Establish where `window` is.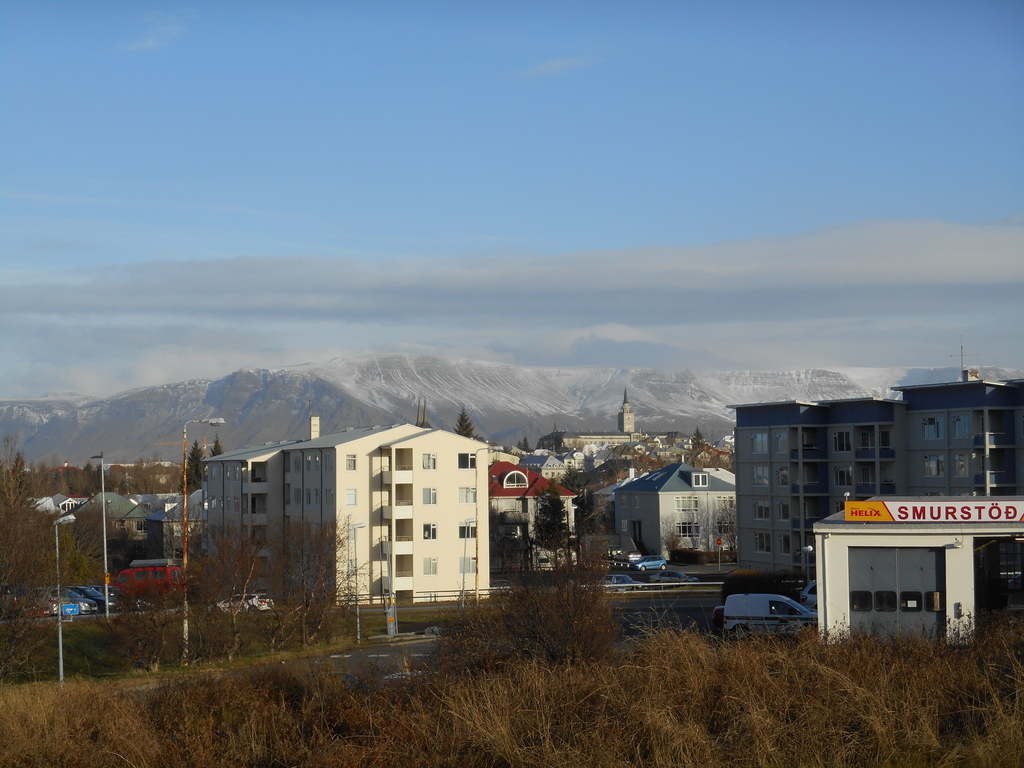
Established at left=423, top=557, right=440, bottom=575.
